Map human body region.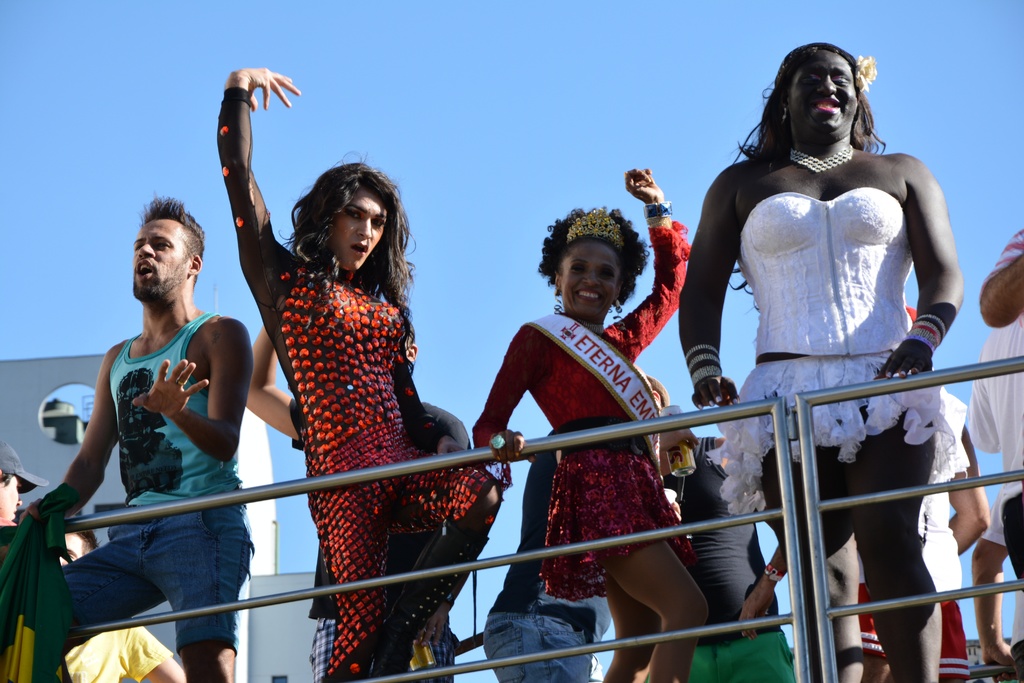
Mapped to {"left": 474, "top": 171, "right": 710, "bottom": 682}.
